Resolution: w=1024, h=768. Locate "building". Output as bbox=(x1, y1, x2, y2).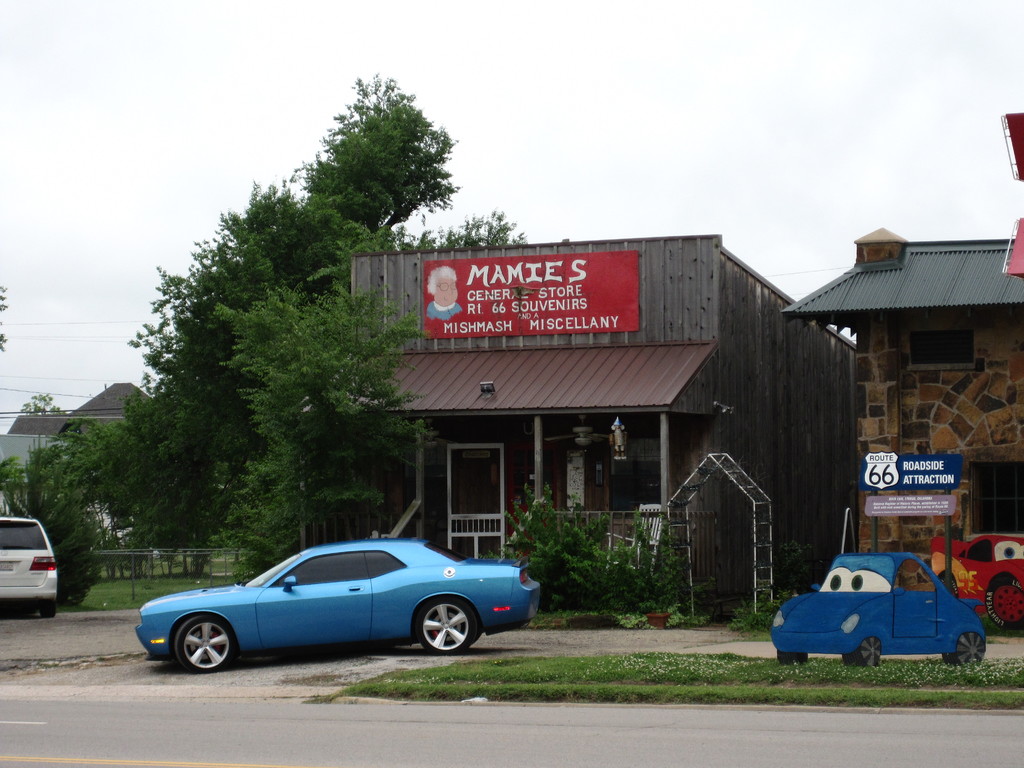
bbox=(294, 229, 858, 616).
